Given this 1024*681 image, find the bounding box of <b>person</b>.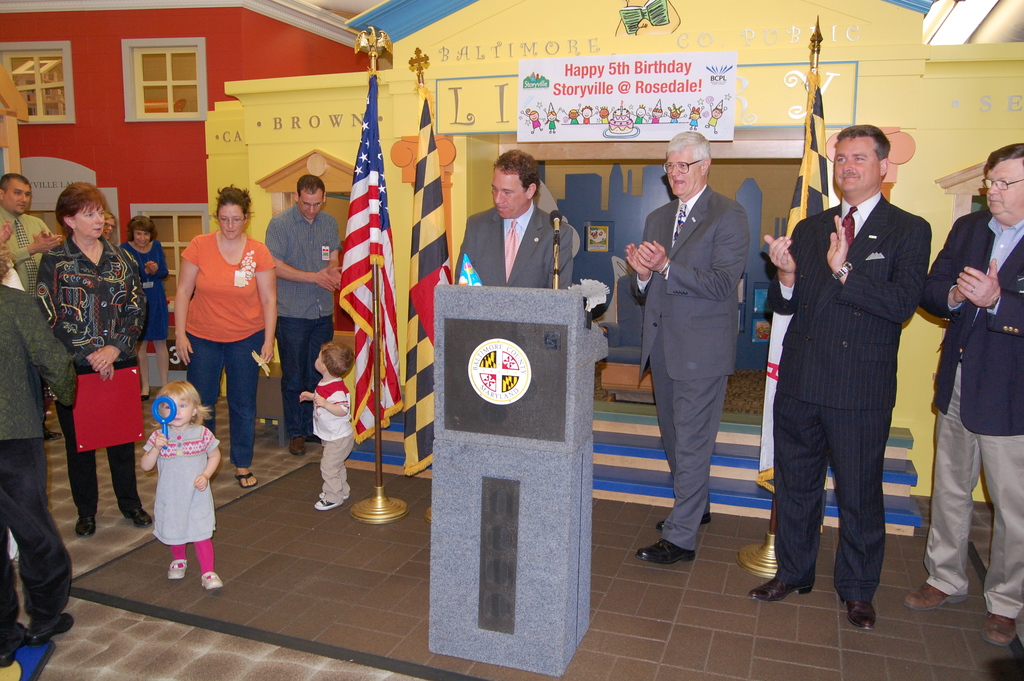
[453,149,576,291].
